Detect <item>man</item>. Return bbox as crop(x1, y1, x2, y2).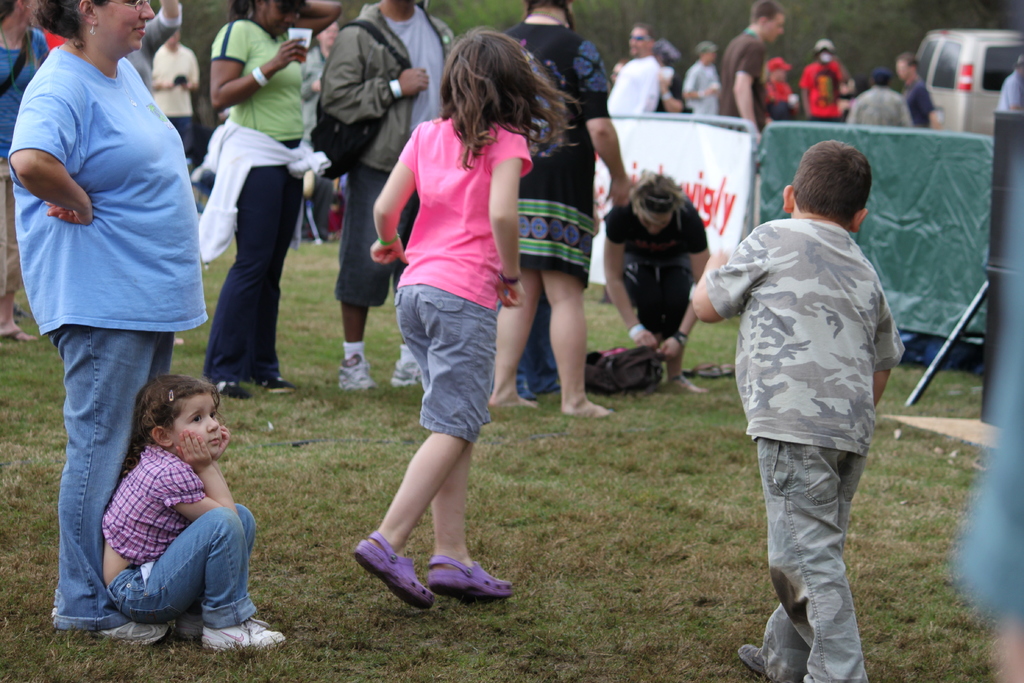
crop(712, 0, 792, 124).
